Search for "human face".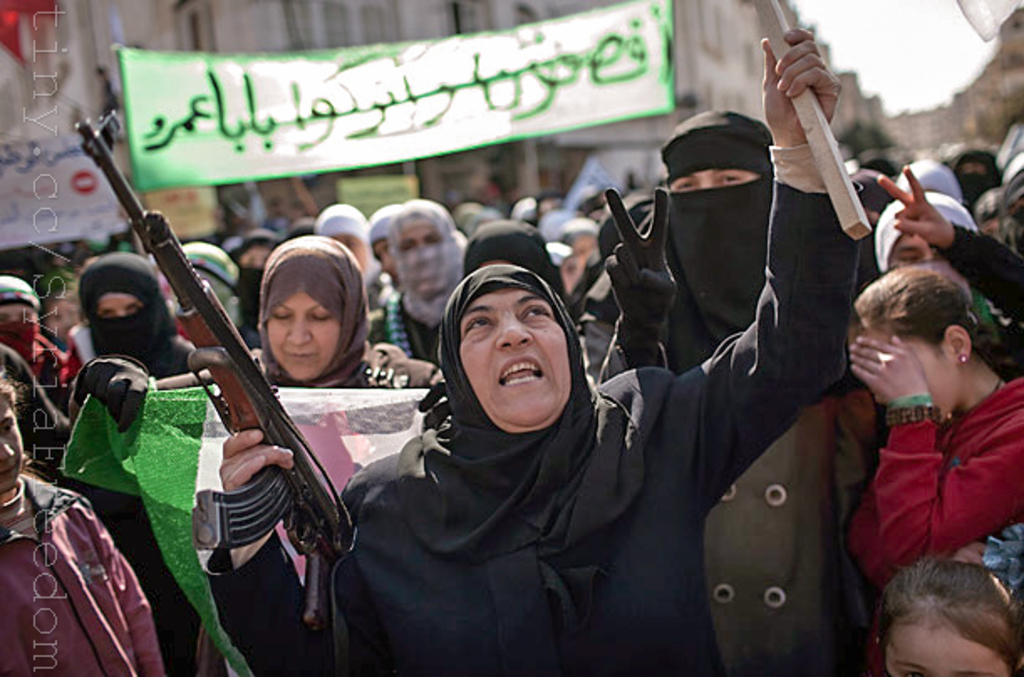
Found at 449, 276, 587, 422.
